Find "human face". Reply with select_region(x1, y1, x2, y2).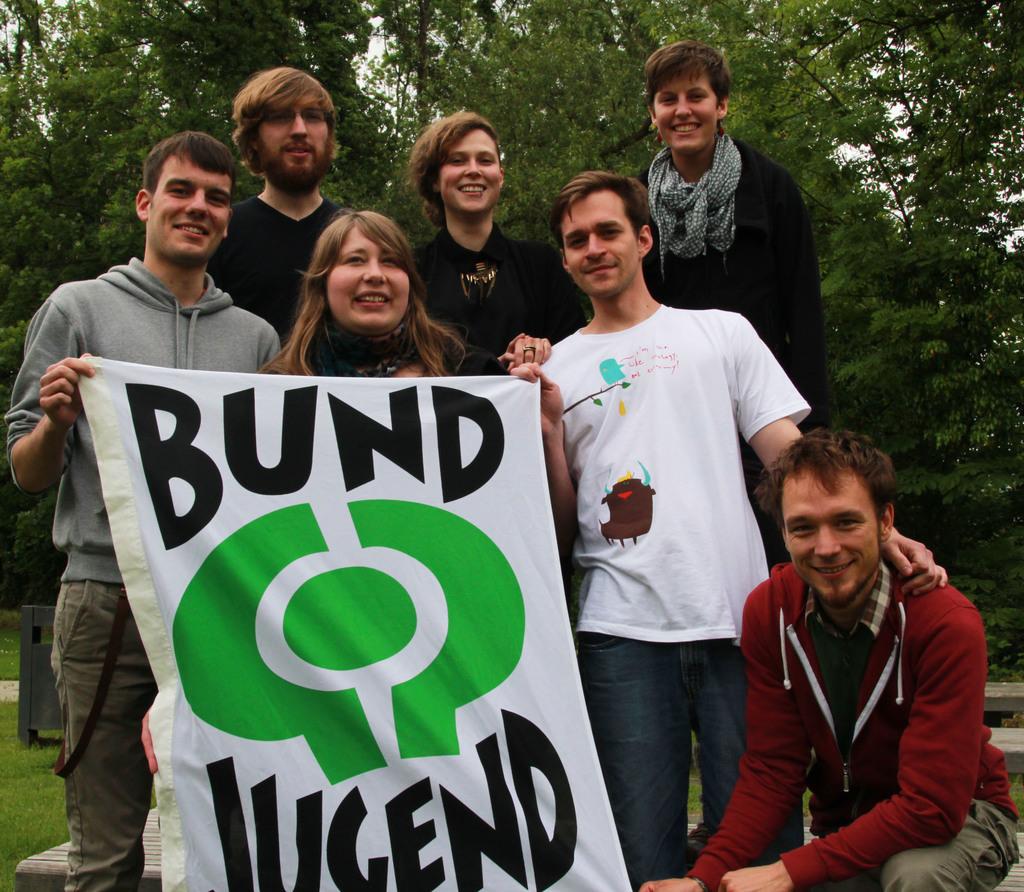
select_region(146, 151, 236, 265).
